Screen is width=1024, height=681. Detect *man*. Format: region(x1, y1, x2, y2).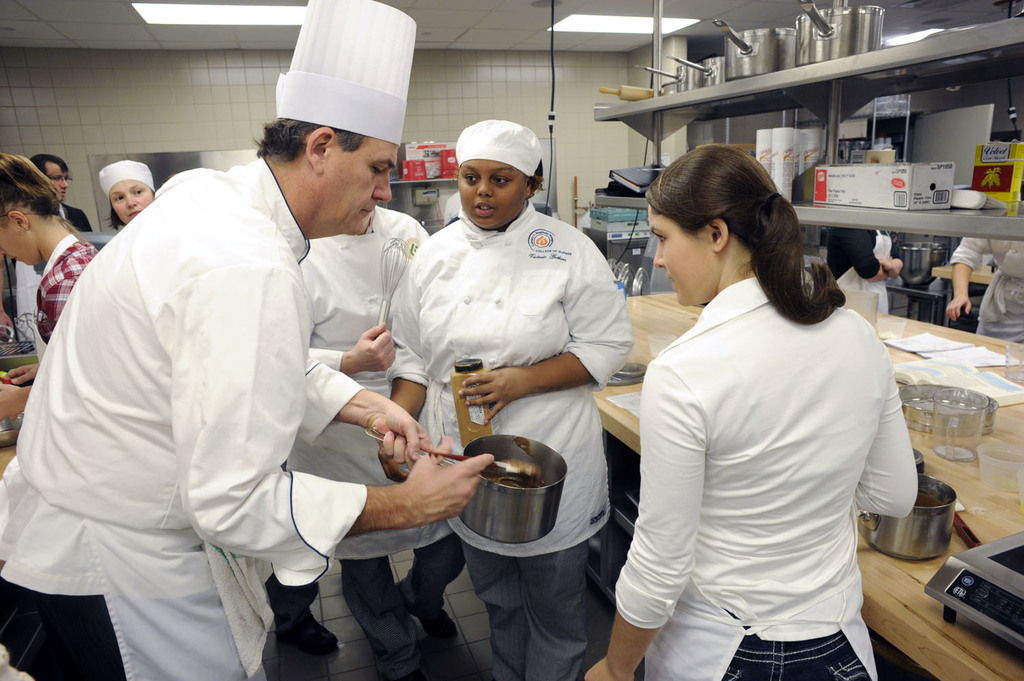
region(0, 155, 94, 340).
